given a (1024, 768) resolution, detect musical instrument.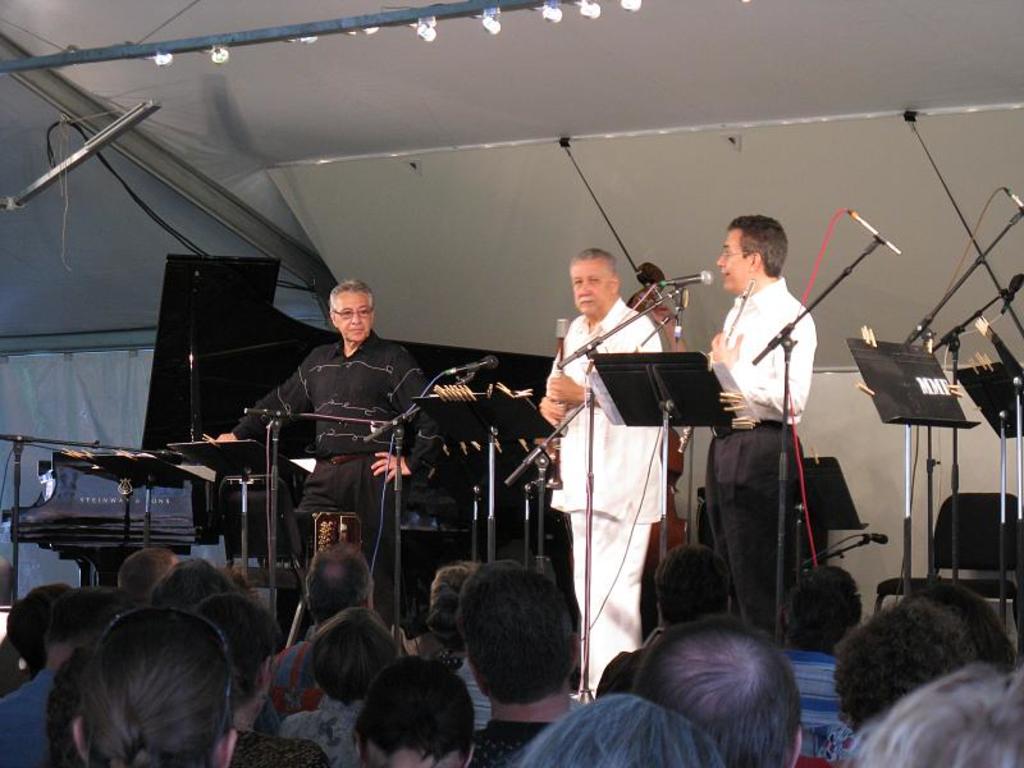
<bbox>8, 447, 230, 582</bbox>.
